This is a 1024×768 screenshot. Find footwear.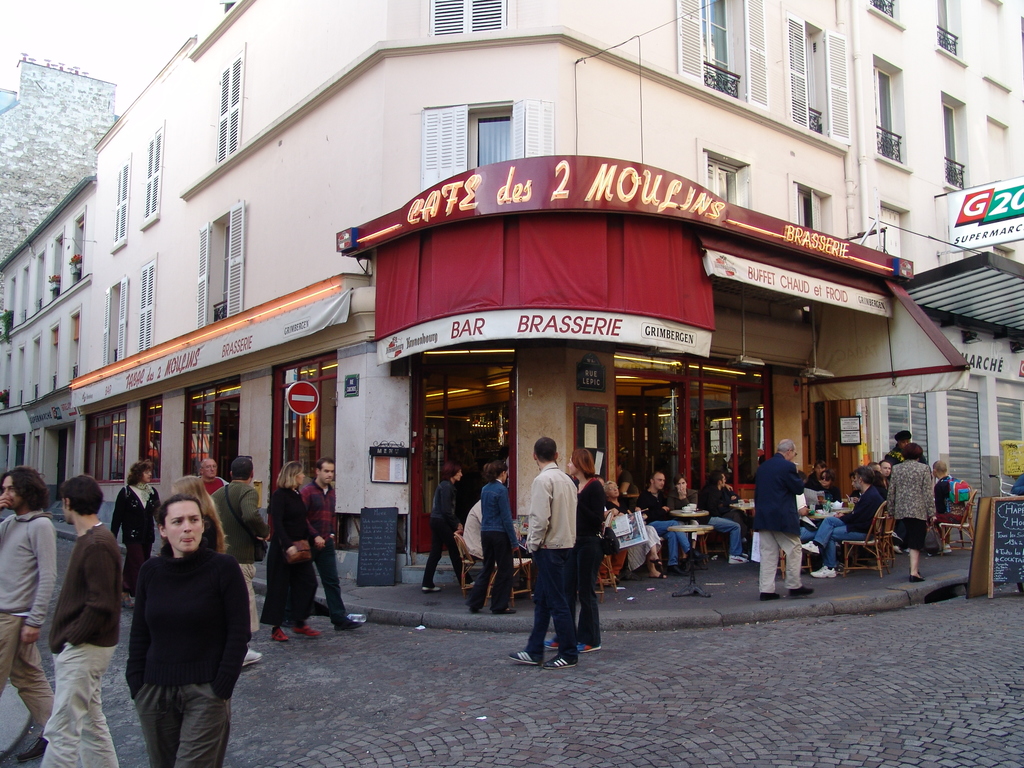
Bounding box: <region>493, 607, 517, 614</region>.
